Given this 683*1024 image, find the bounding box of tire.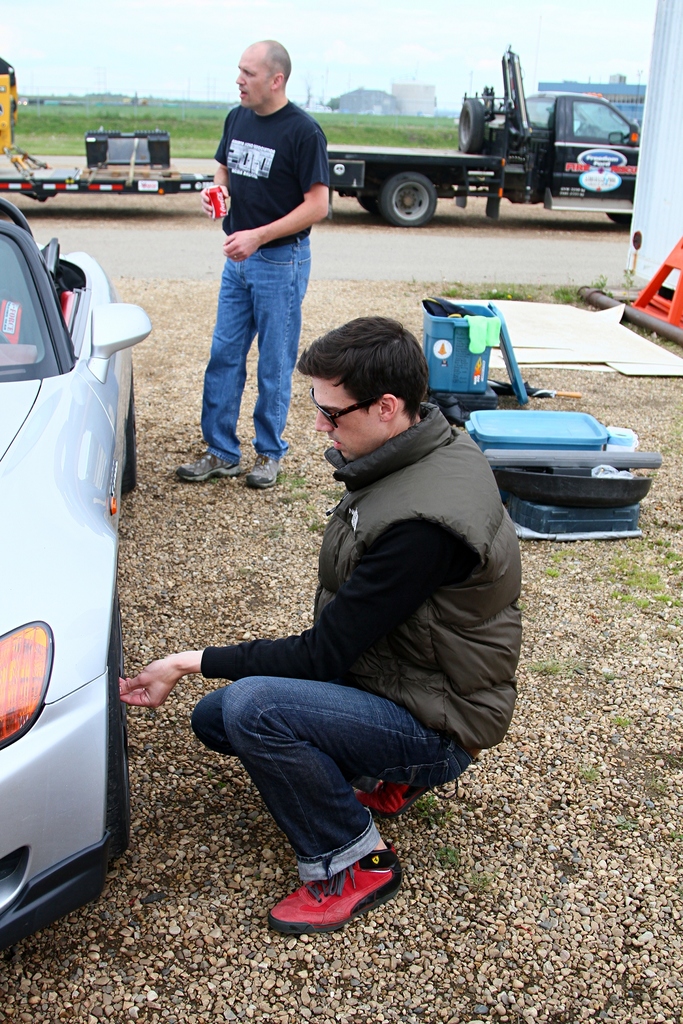
bbox=(459, 100, 486, 153).
